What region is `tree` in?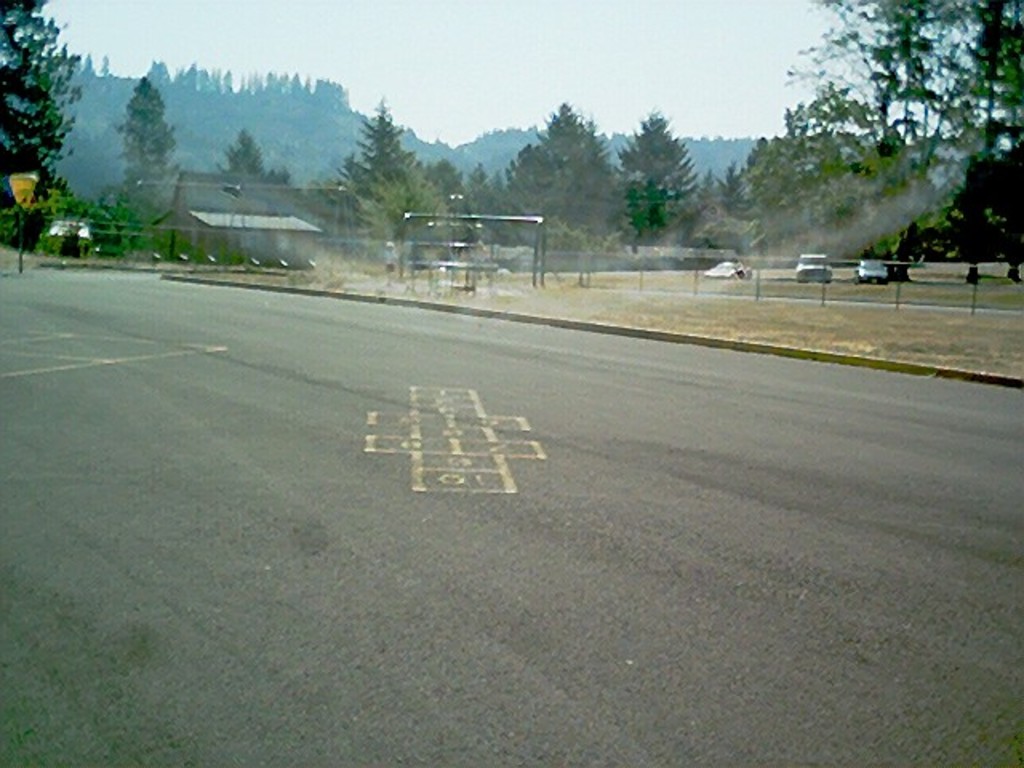
x1=915, y1=117, x2=1022, y2=283.
